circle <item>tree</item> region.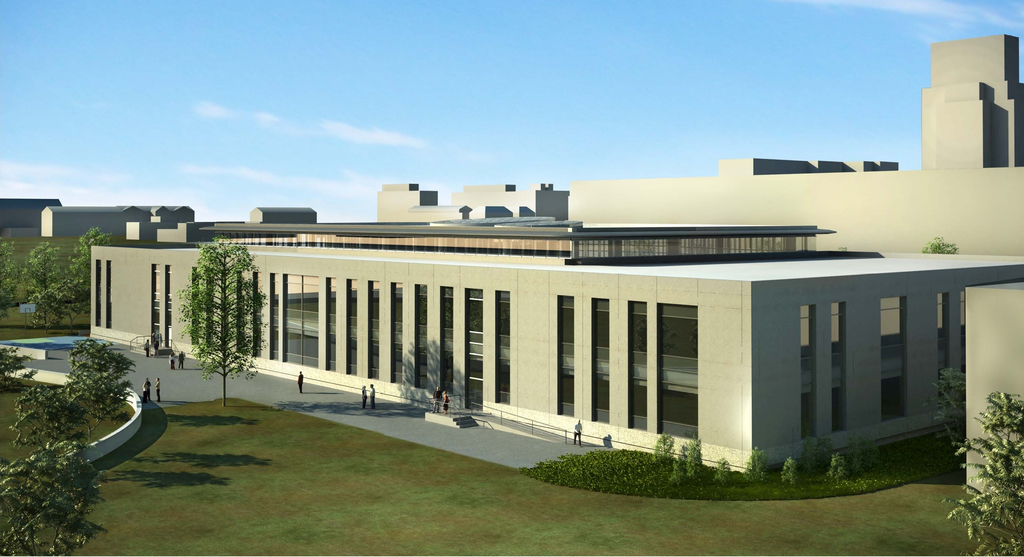
Region: (x1=63, y1=225, x2=116, y2=305).
